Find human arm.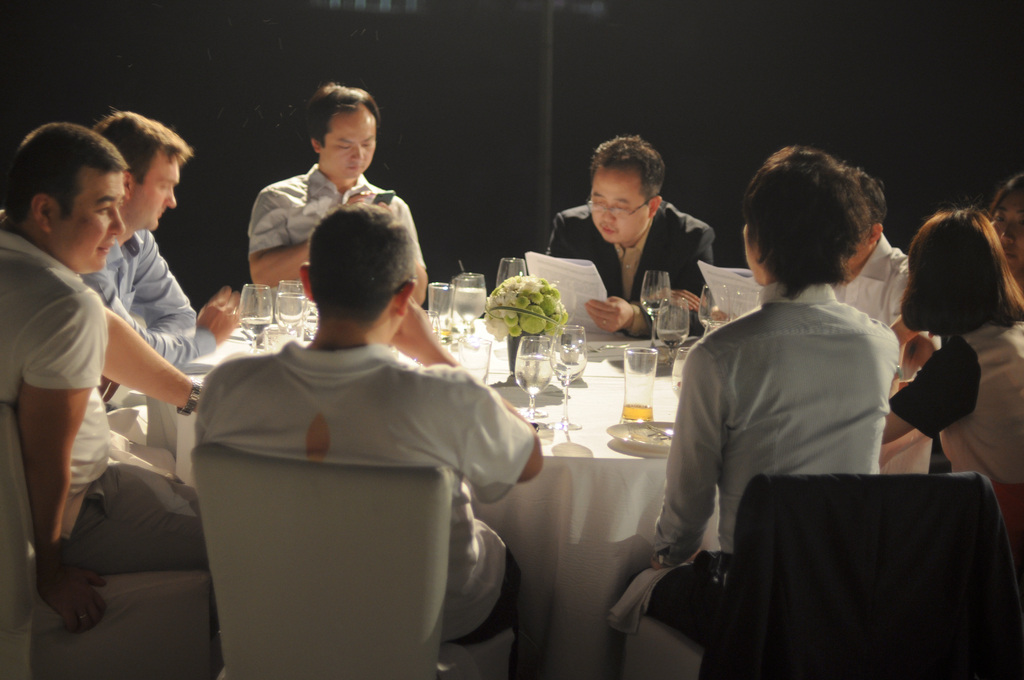
632:282:706:313.
